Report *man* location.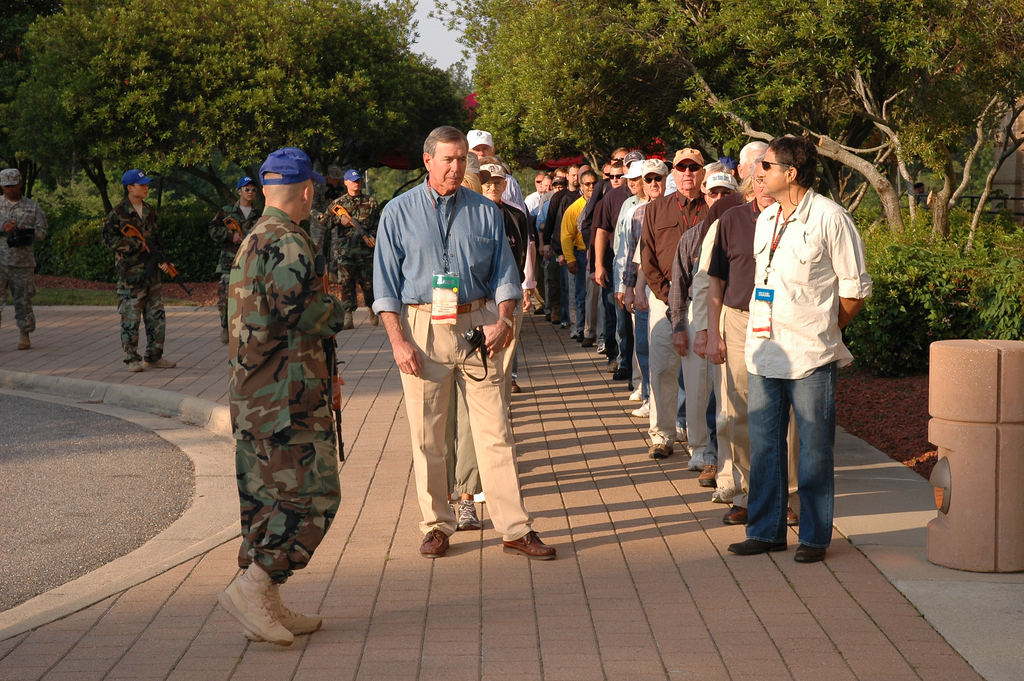
Report: {"left": 101, "top": 167, "right": 177, "bottom": 371}.
